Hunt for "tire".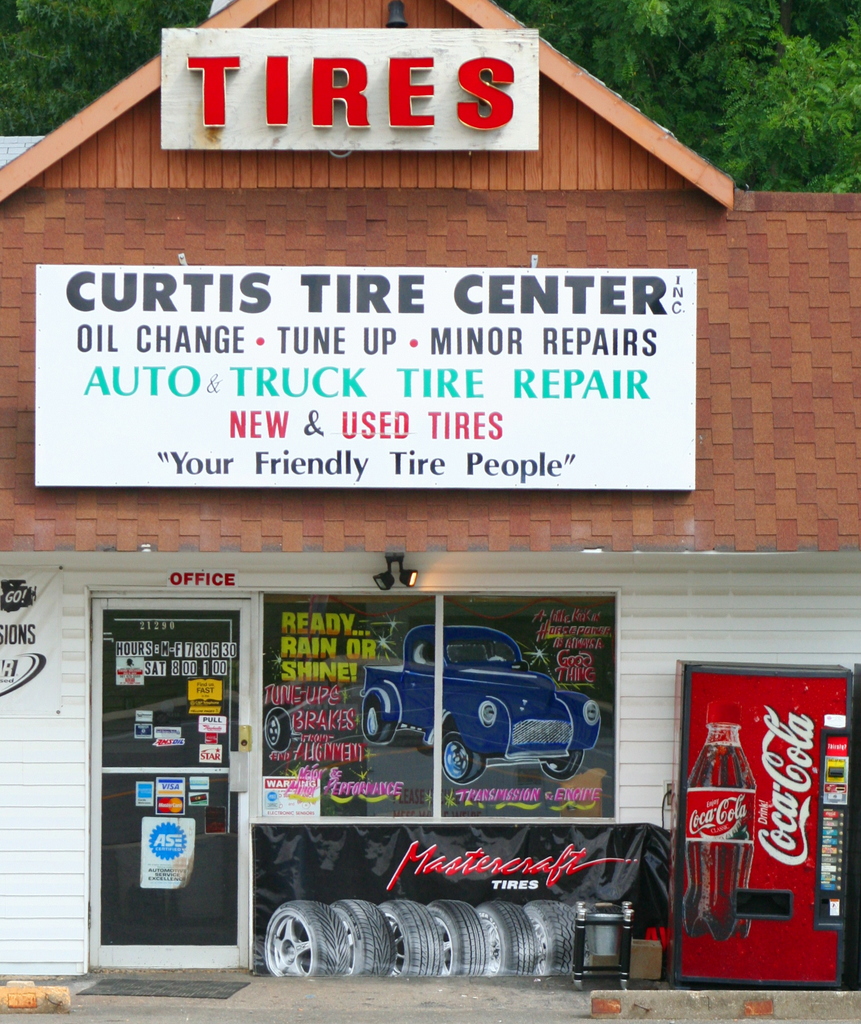
Hunted down at [378, 897, 444, 977].
